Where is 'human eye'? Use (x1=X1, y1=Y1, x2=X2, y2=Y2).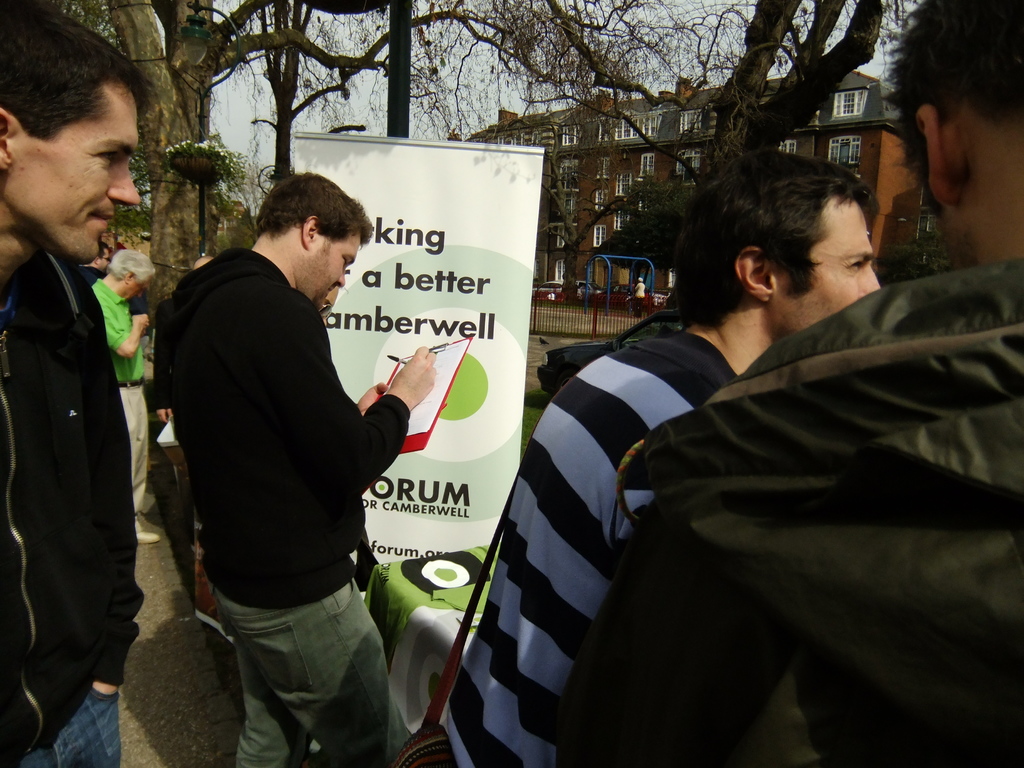
(x1=93, y1=145, x2=123, y2=170).
